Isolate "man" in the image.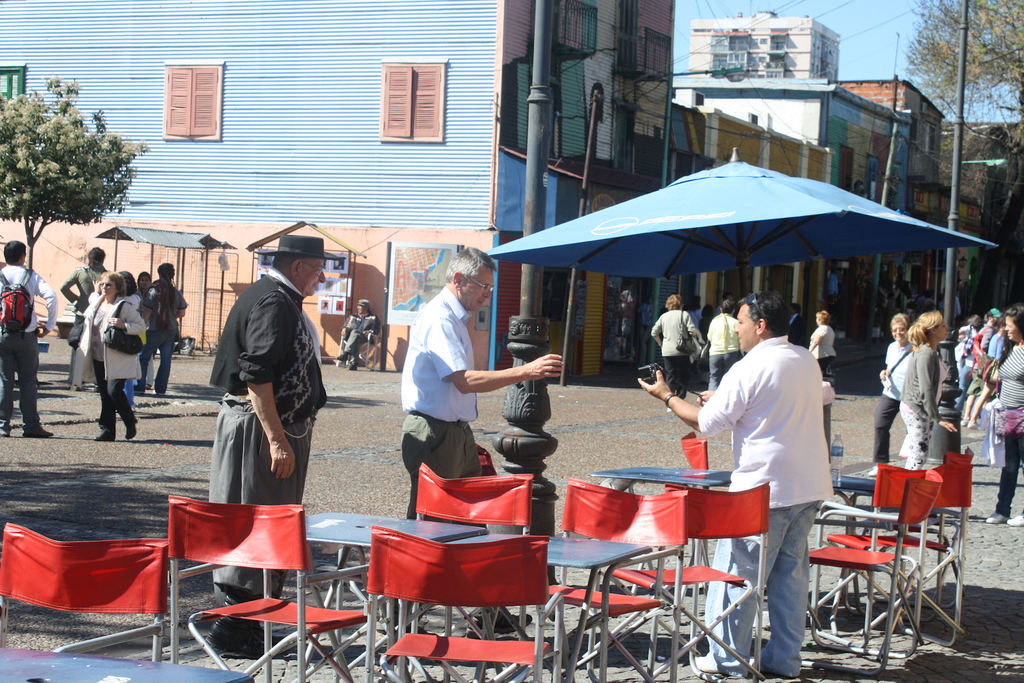
Isolated region: rect(60, 244, 107, 388).
